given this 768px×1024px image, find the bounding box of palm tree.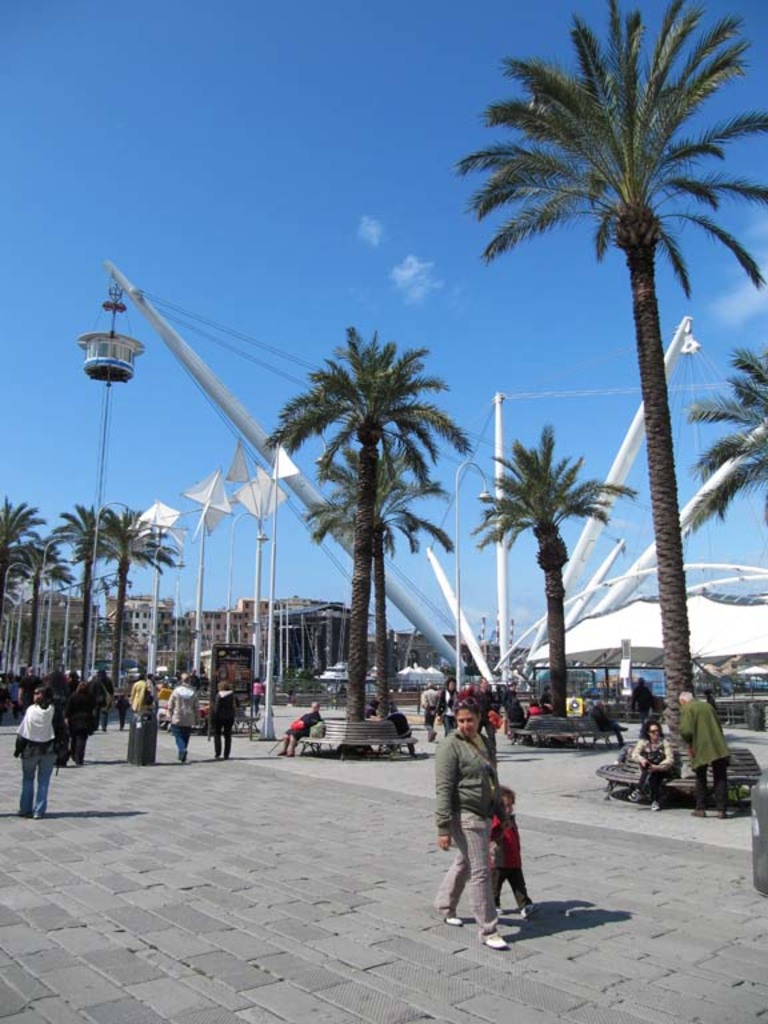
crop(480, 439, 579, 671).
